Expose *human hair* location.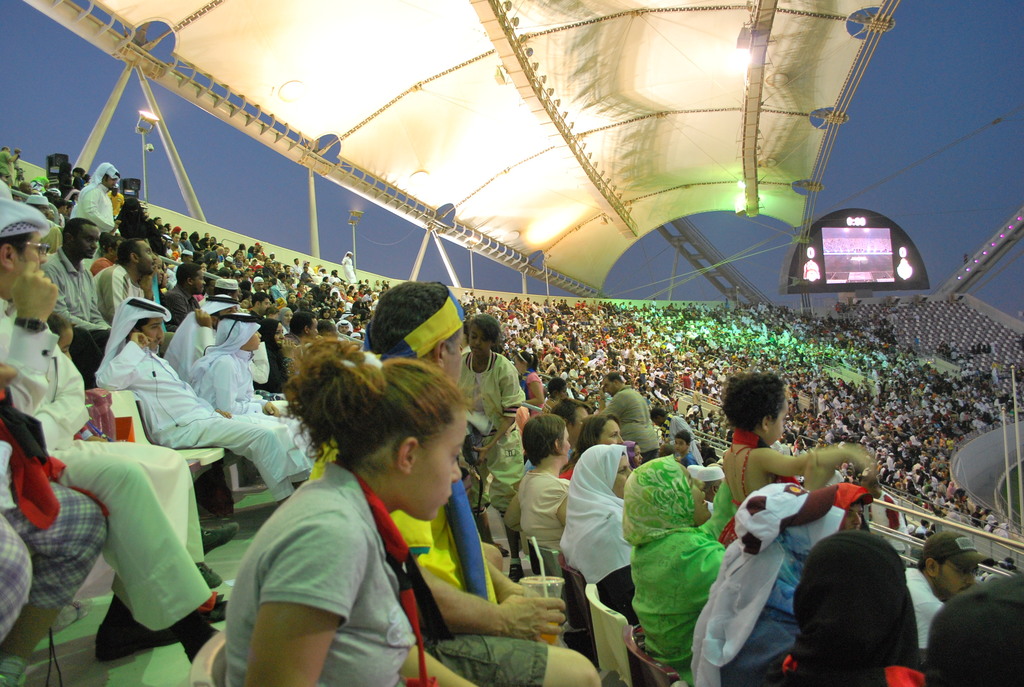
Exposed at (x1=365, y1=280, x2=446, y2=356).
